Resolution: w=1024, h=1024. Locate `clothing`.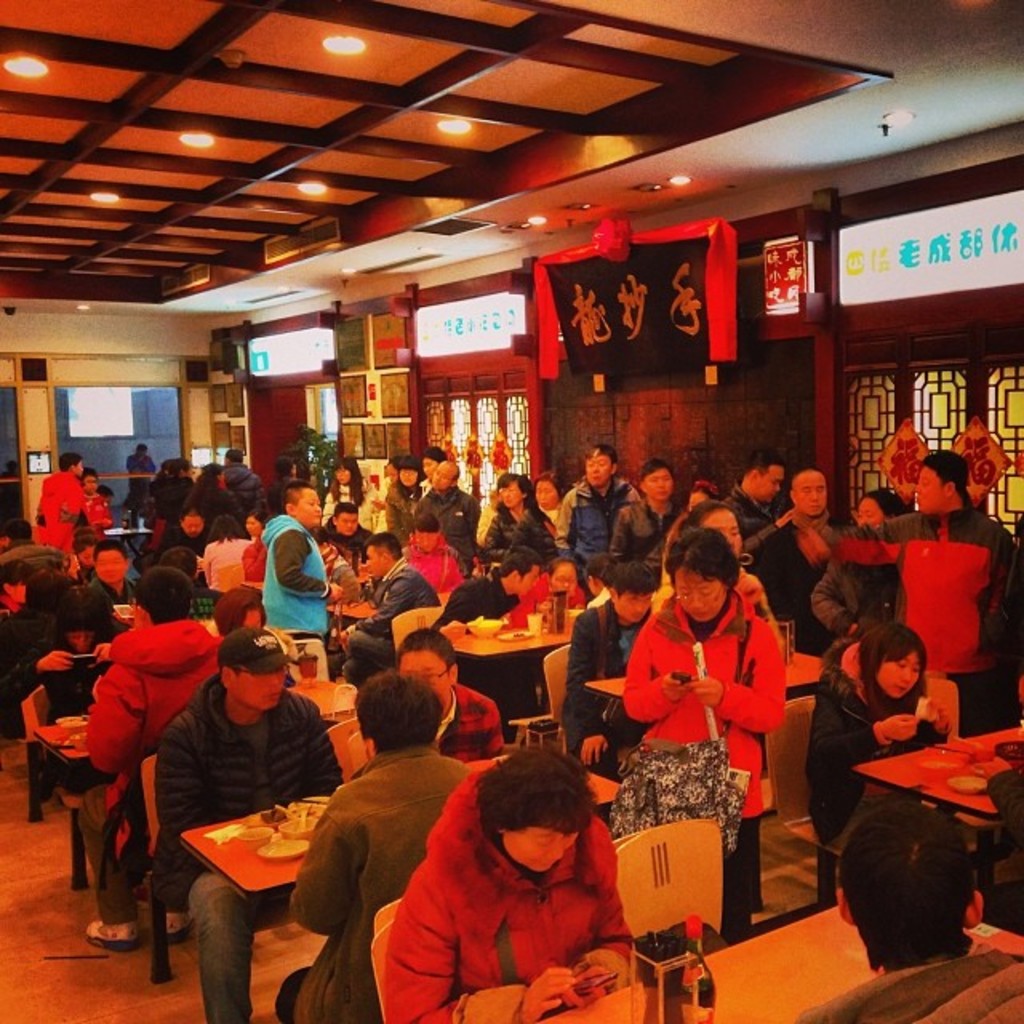
[619,504,674,562].
